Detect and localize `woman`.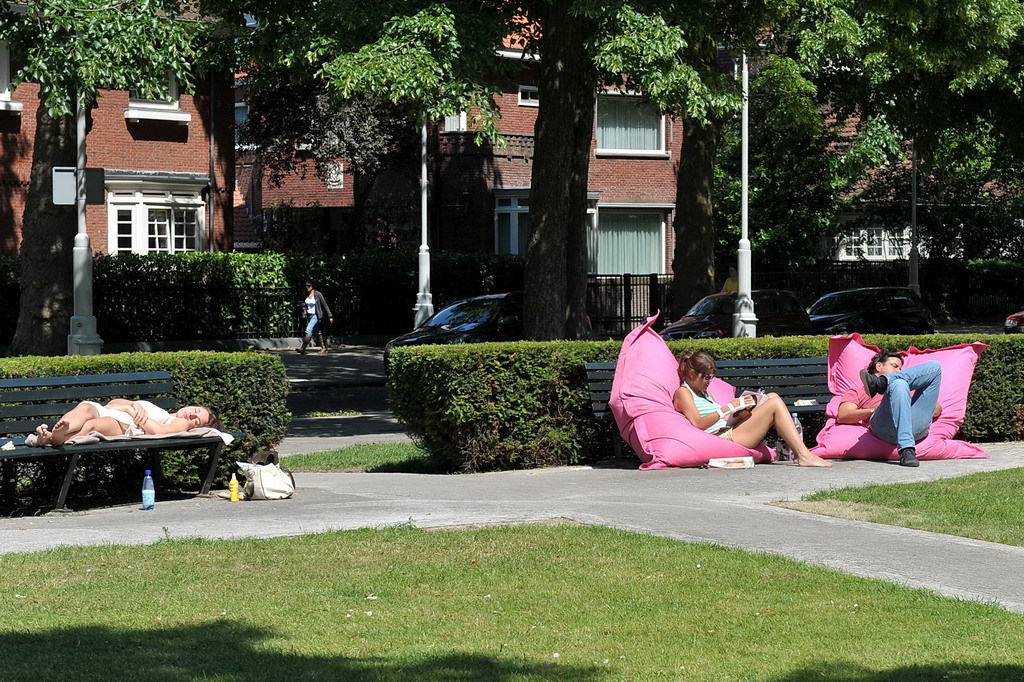
Localized at (292,282,339,358).
